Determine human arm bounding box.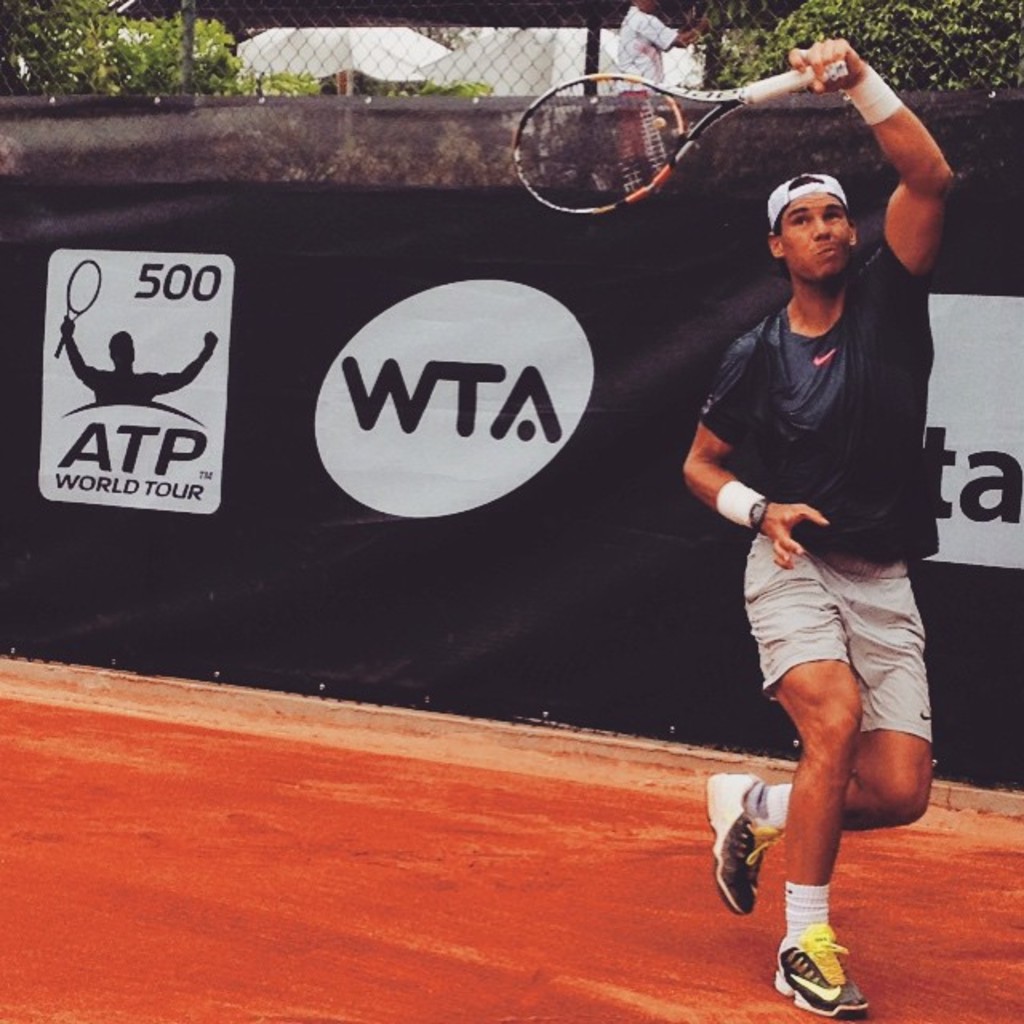
Determined: left=682, top=338, right=830, bottom=570.
